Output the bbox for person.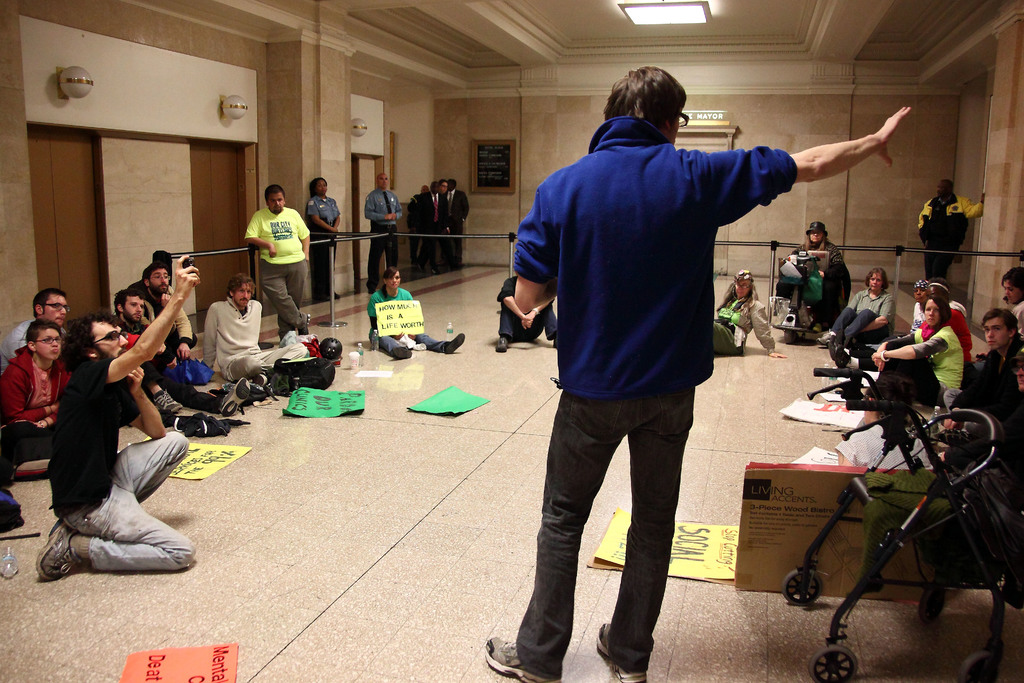
858/268/976/416.
